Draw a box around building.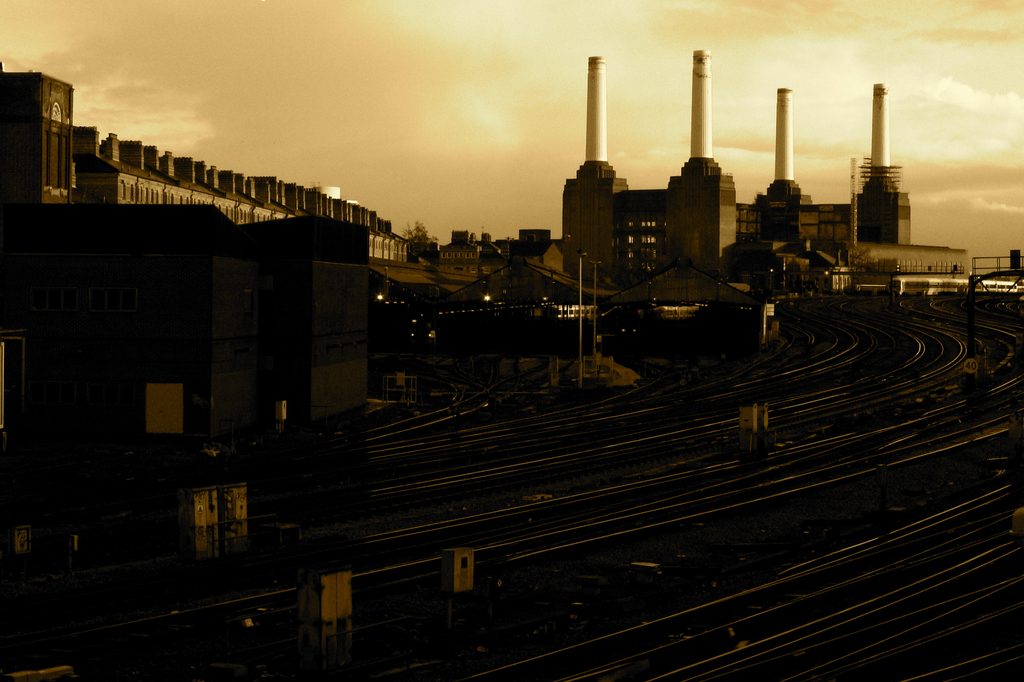
(left=0, top=193, right=358, bottom=478).
